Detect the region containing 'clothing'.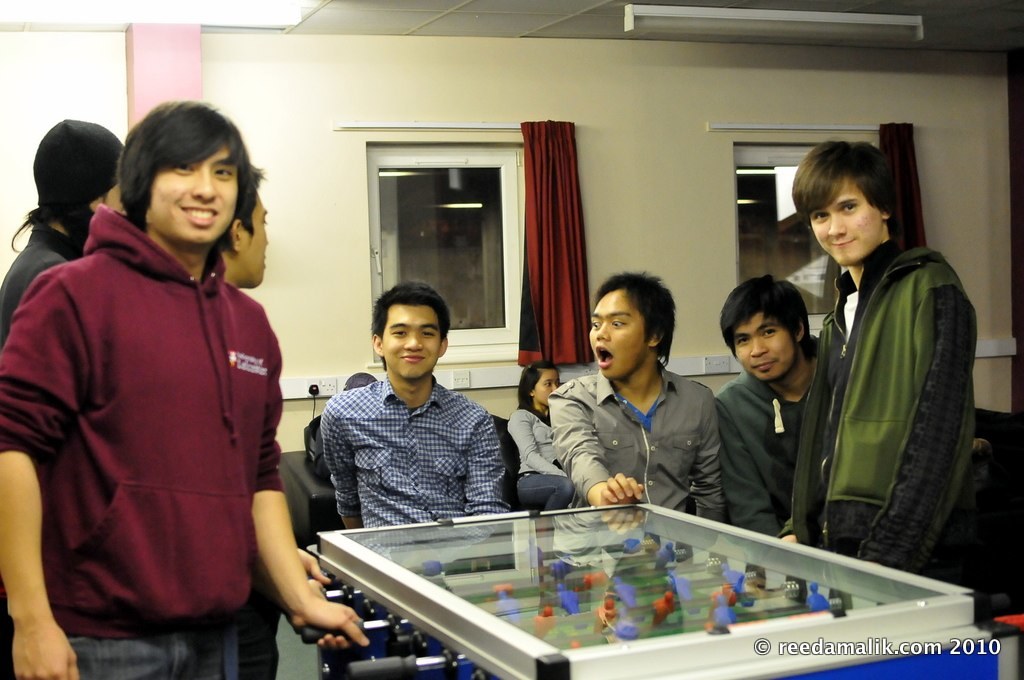
0:209:257:679.
